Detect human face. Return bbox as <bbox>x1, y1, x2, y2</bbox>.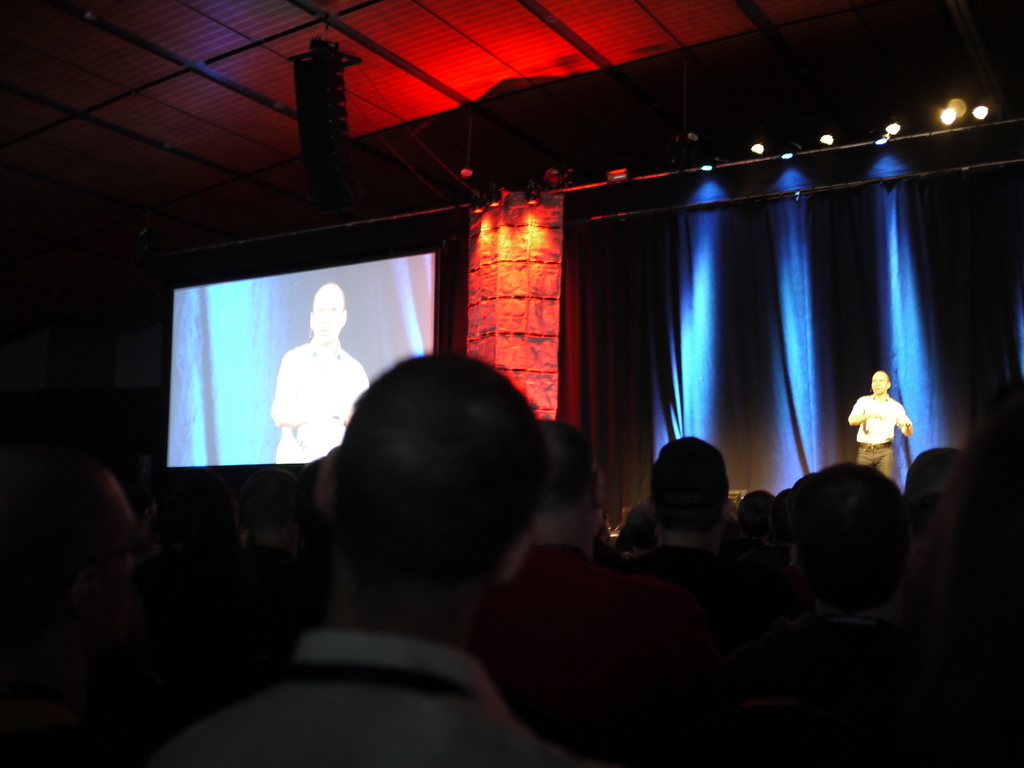
<bbox>310, 289, 344, 345</bbox>.
